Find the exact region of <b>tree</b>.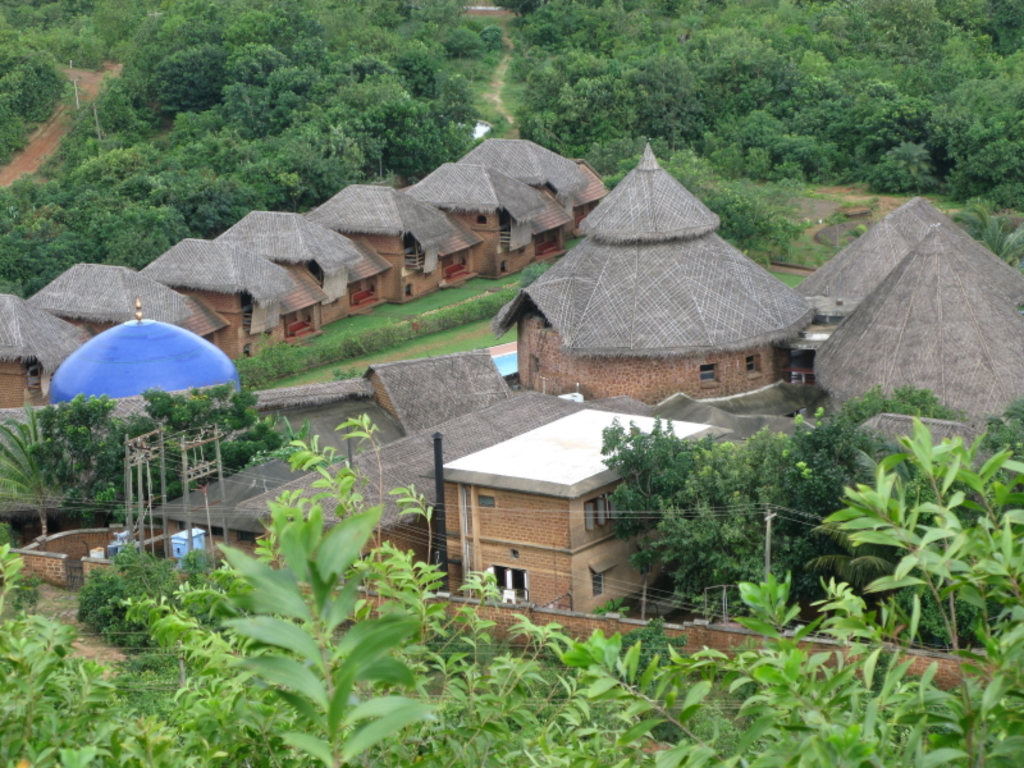
Exact region: 837:383:954:425.
